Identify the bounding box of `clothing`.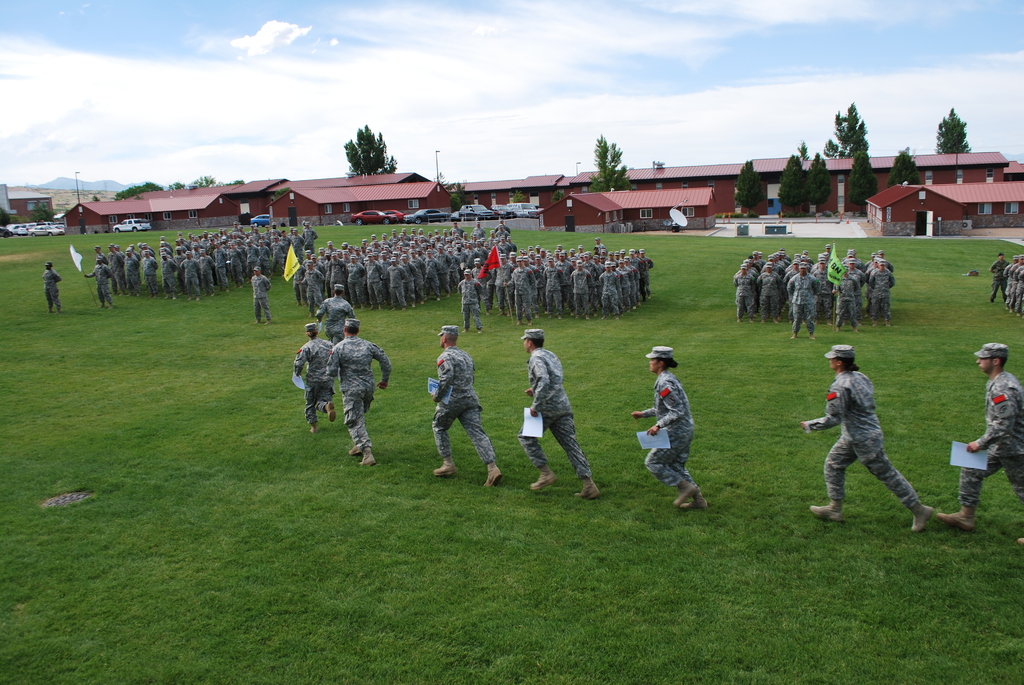
(left=805, top=370, right=924, bottom=517).
